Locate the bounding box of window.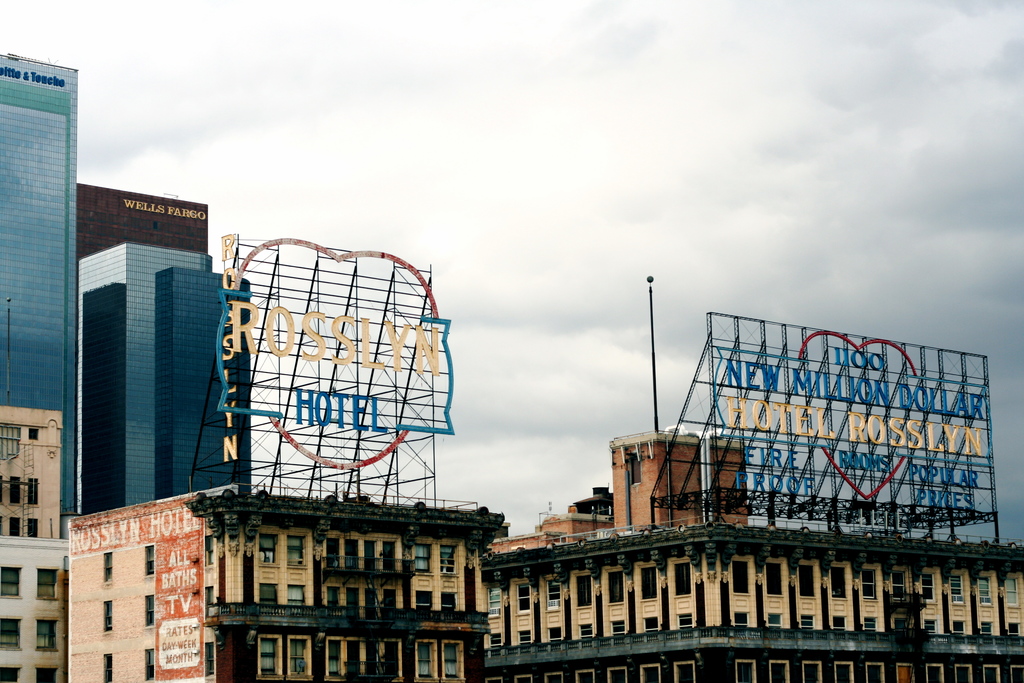
Bounding box: bbox=[834, 661, 852, 682].
